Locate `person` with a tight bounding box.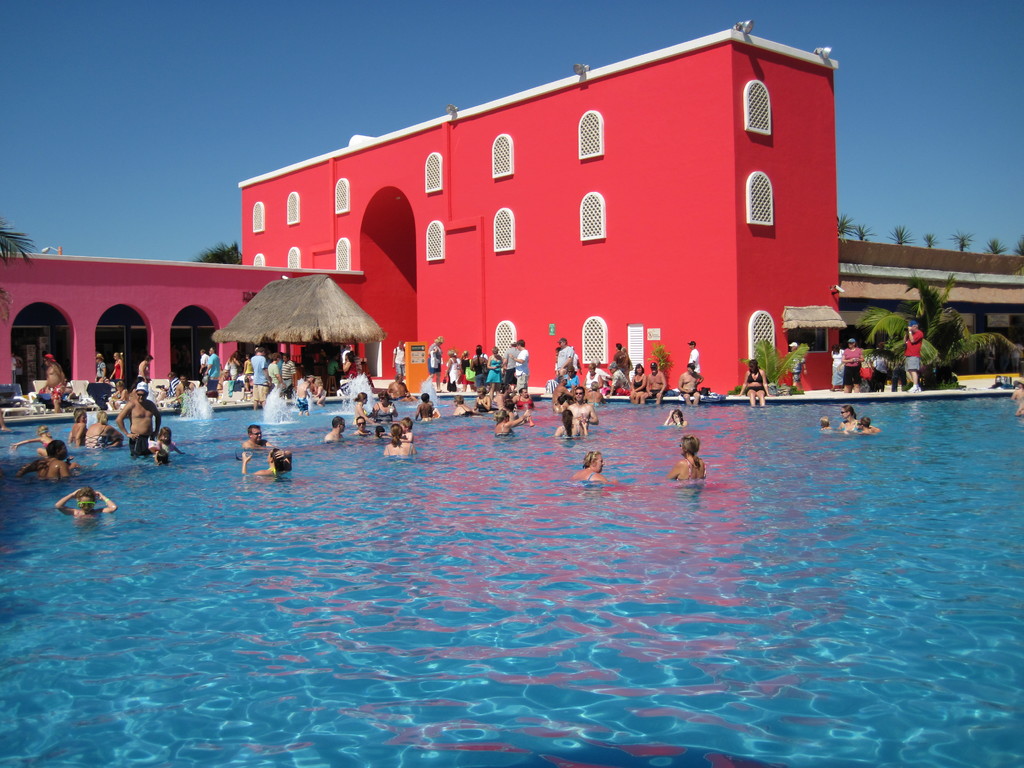
(x1=790, y1=344, x2=808, y2=390).
